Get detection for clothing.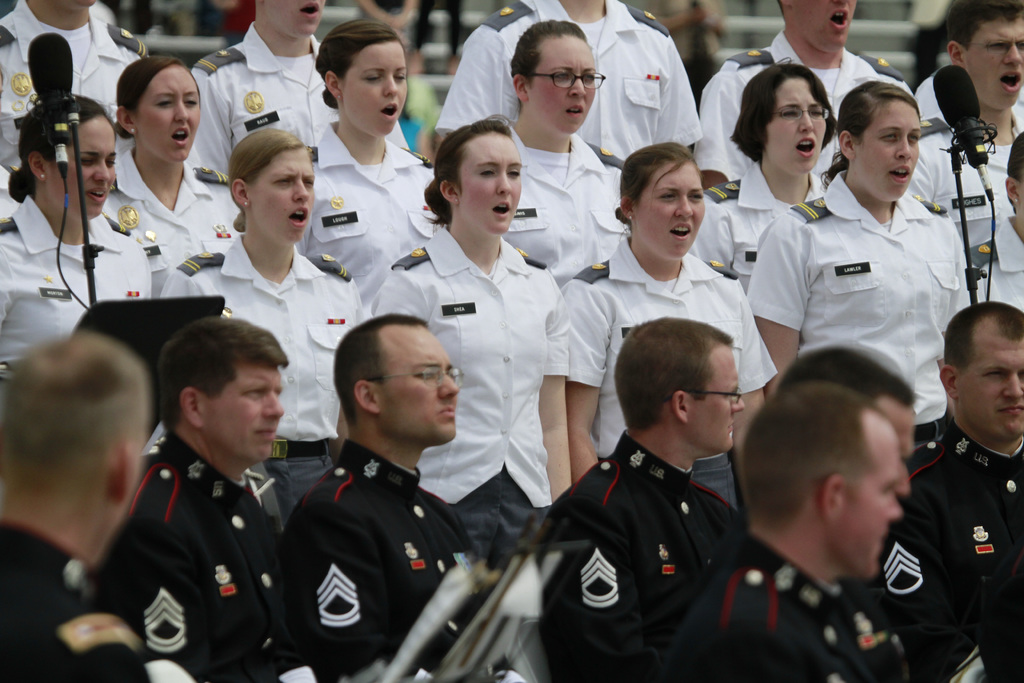
Detection: pyautogui.locateOnScreen(430, 0, 698, 167).
